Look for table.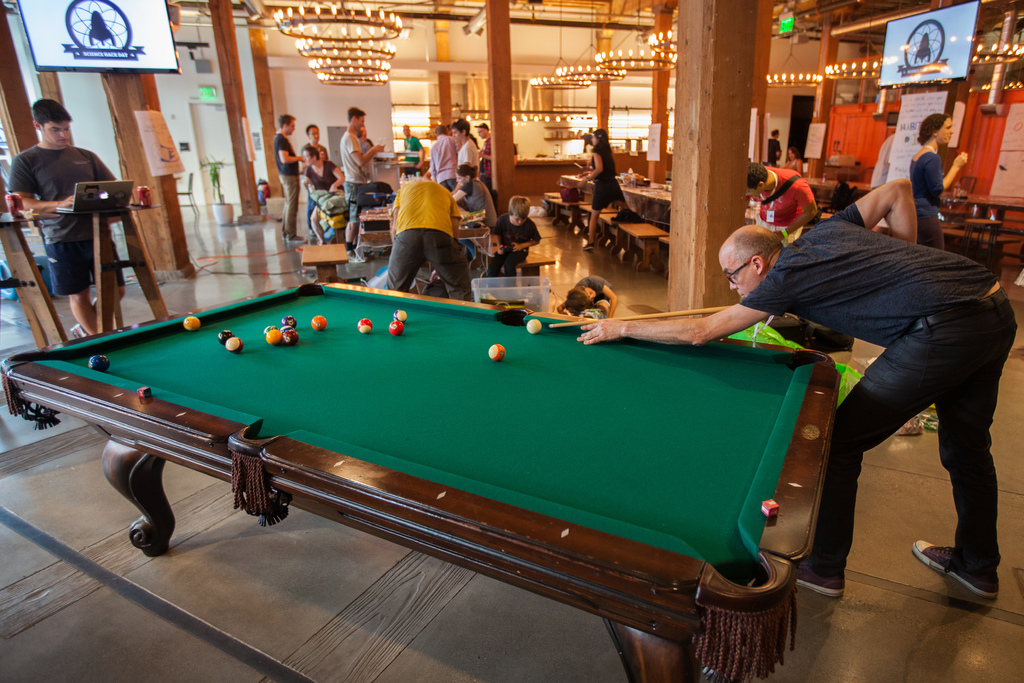
Found: l=968, t=193, r=1023, b=272.
